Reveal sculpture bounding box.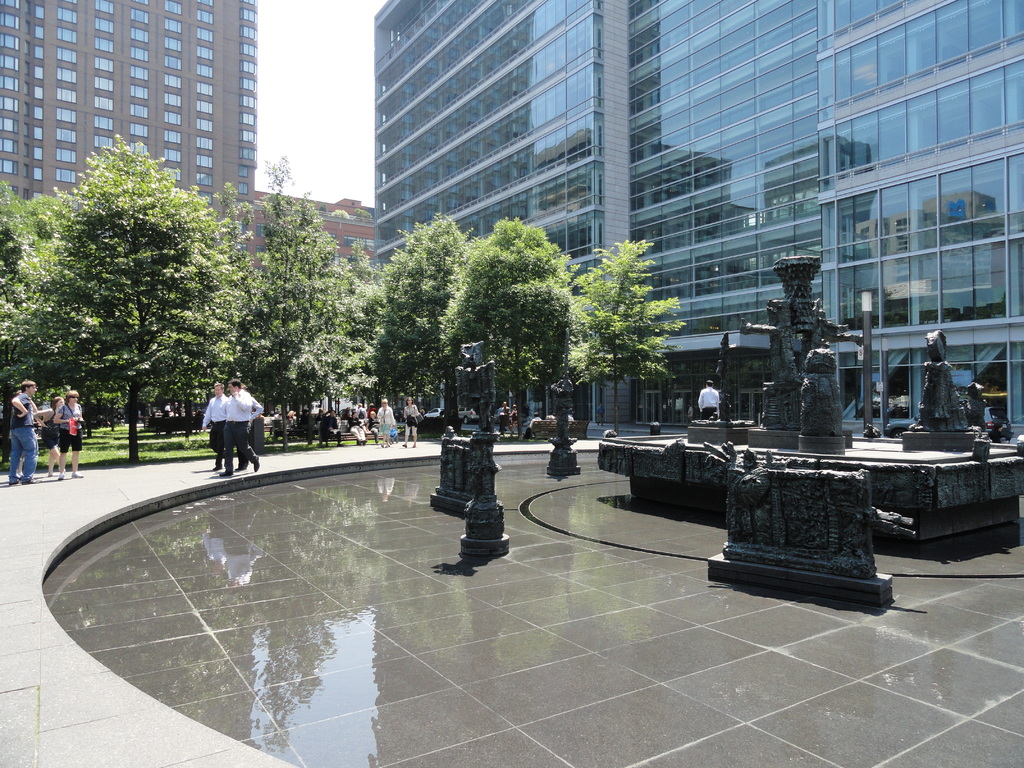
Revealed: select_region(465, 426, 526, 558).
